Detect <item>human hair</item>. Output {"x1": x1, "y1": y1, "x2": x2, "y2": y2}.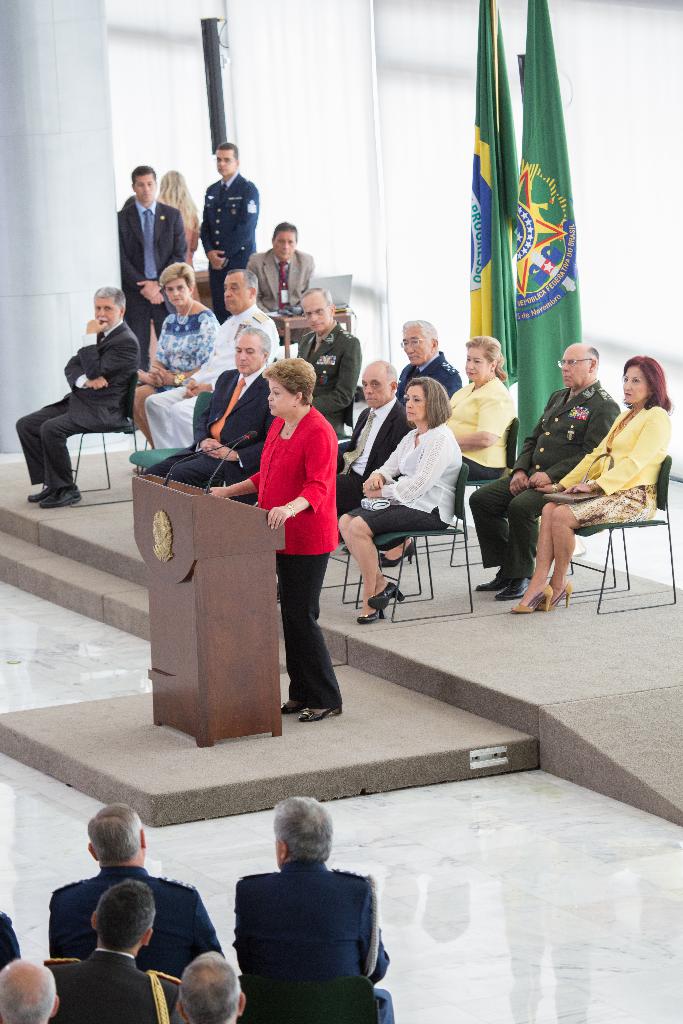
{"x1": 0, "y1": 984, "x2": 57, "y2": 1023}.
